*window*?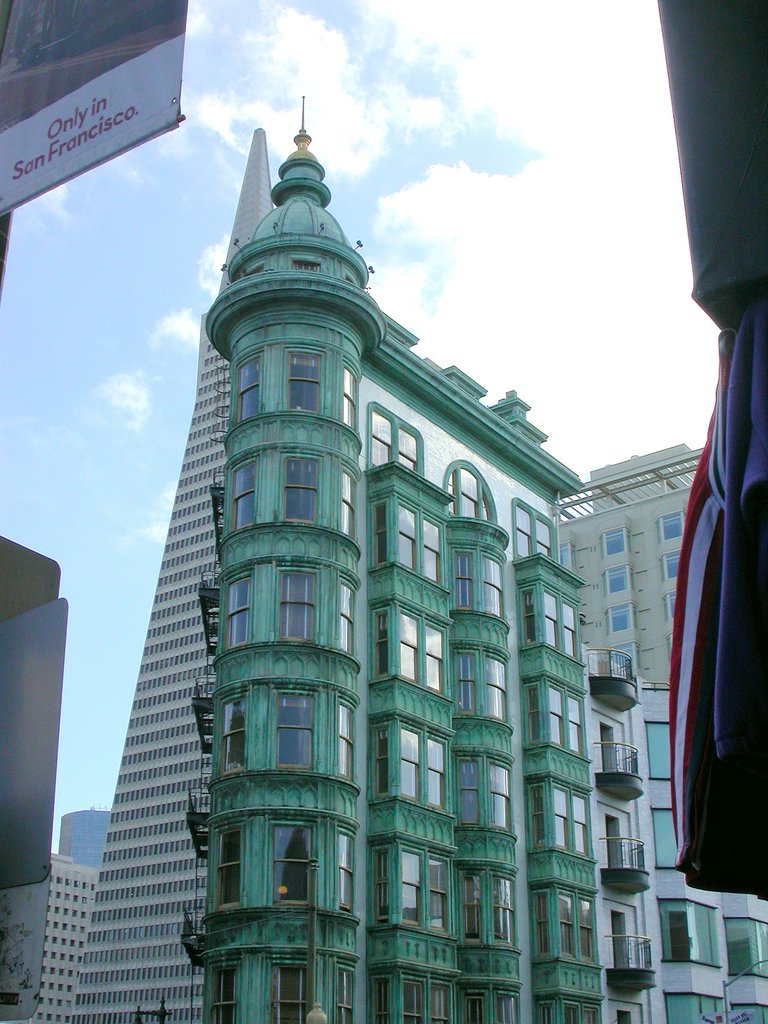
Rect(452, 757, 475, 824)
